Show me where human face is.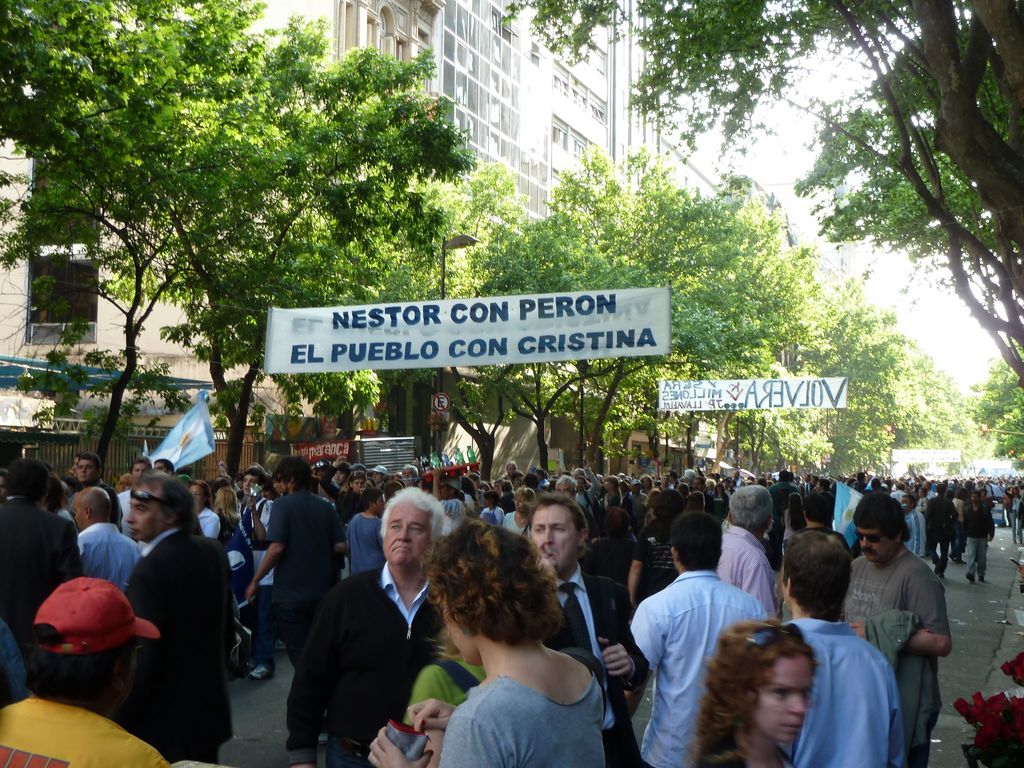
human face is at (left=532, top=506, right=579, bottom=574).
